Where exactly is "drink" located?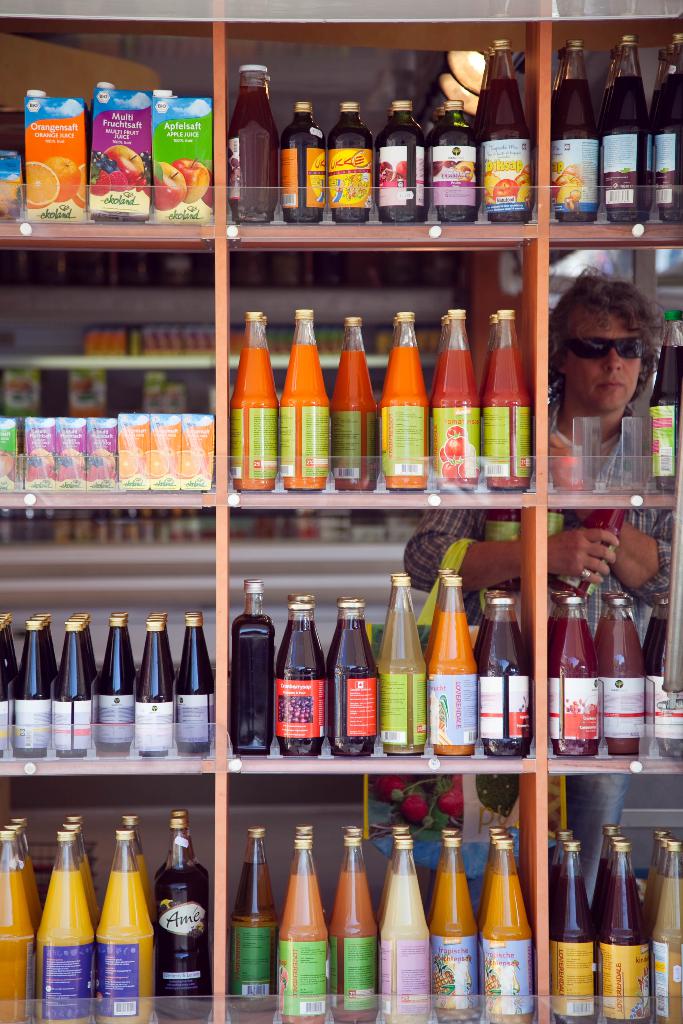
Its bounding box is crop(89, 90, 157, 223).
